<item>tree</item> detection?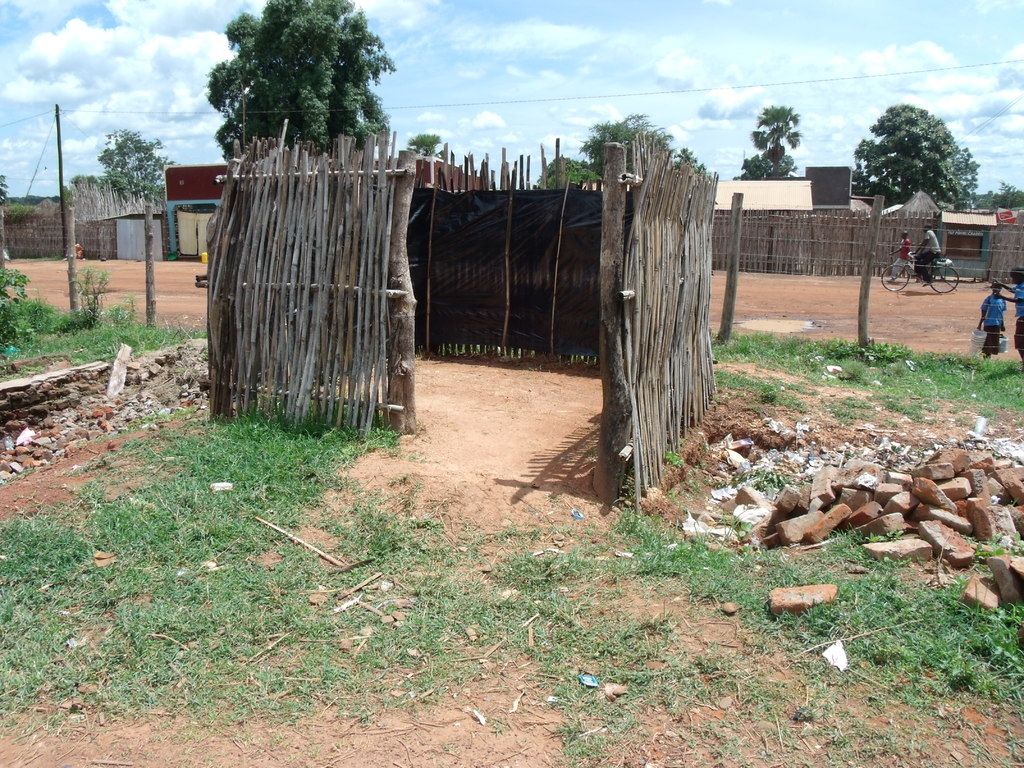
bbox=(831, 97, 1023, 253)
